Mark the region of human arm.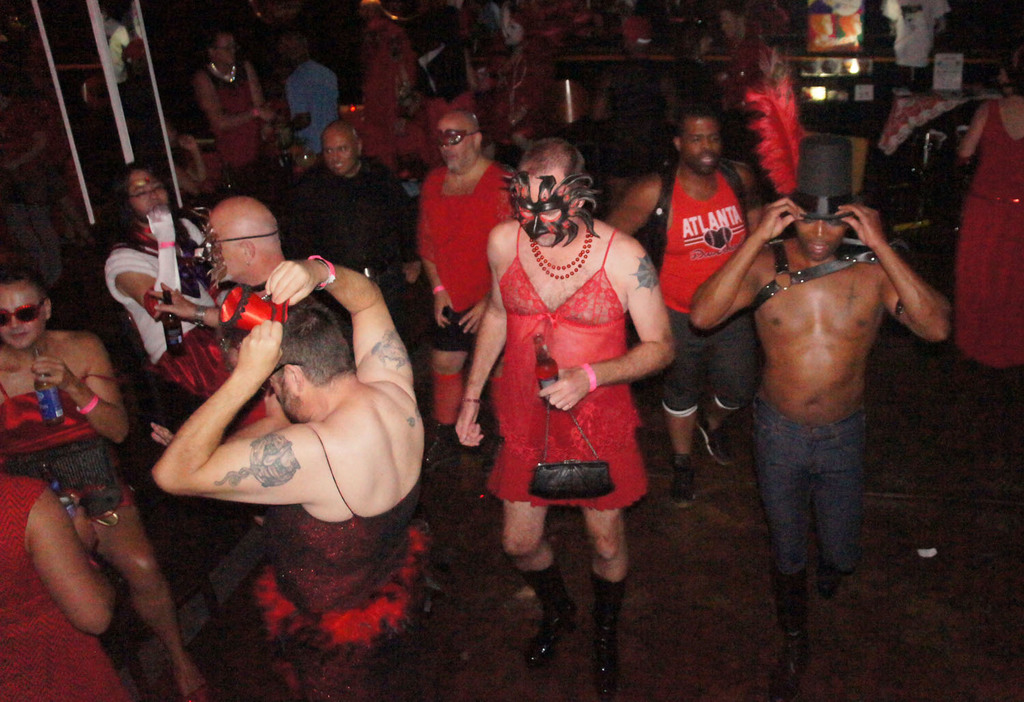
Region: bbox(600, 160, 678, 235).
